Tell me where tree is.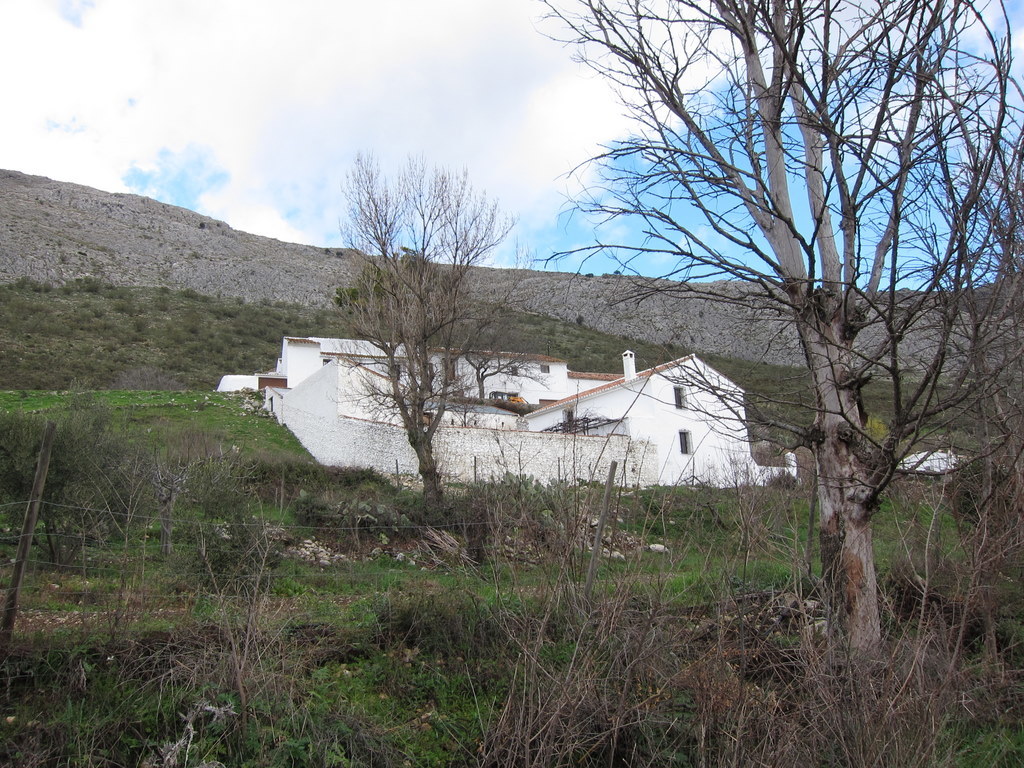
tree is at crop(329, 144, 522, 502).
